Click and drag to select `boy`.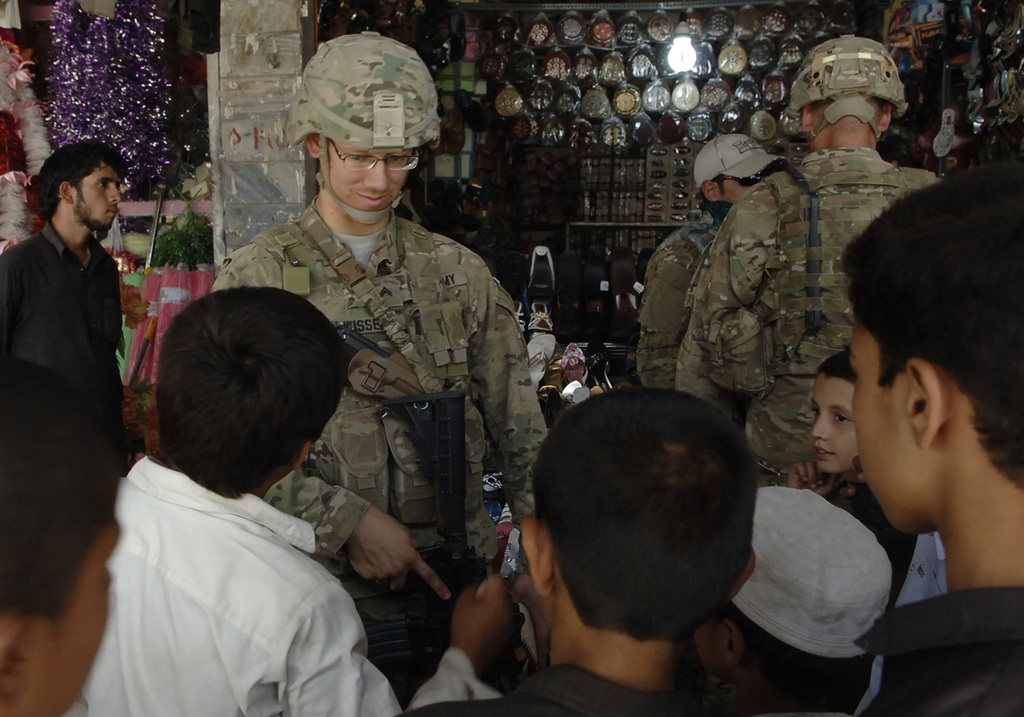
Selection: <region>825, 155, 1023, 716</region>.
